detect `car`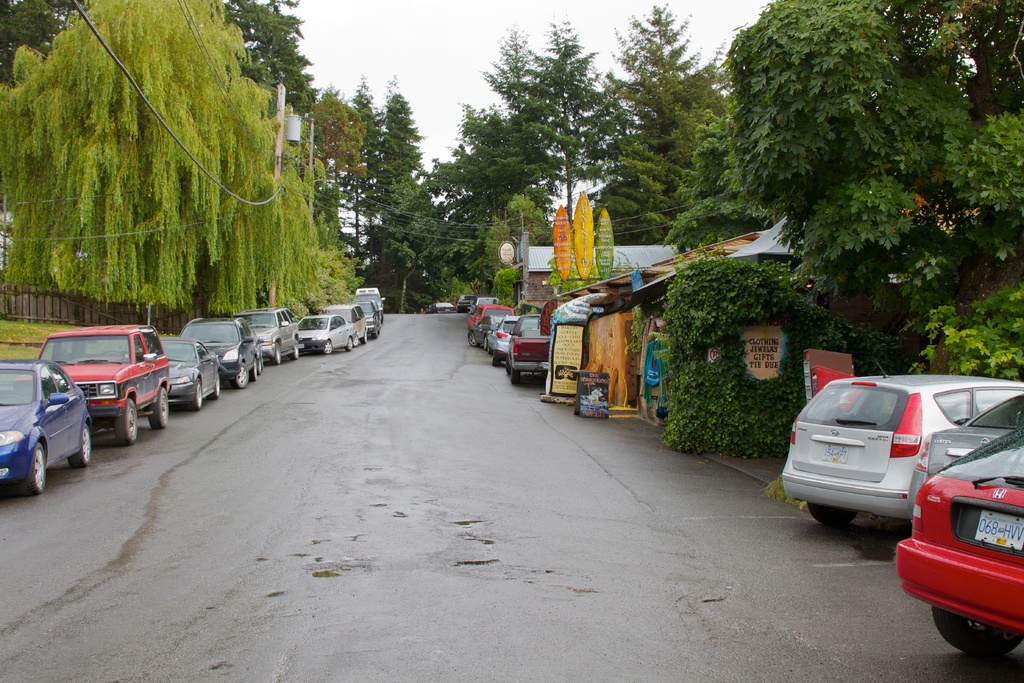
x1=352, y1=289, x2=386, y2=318
